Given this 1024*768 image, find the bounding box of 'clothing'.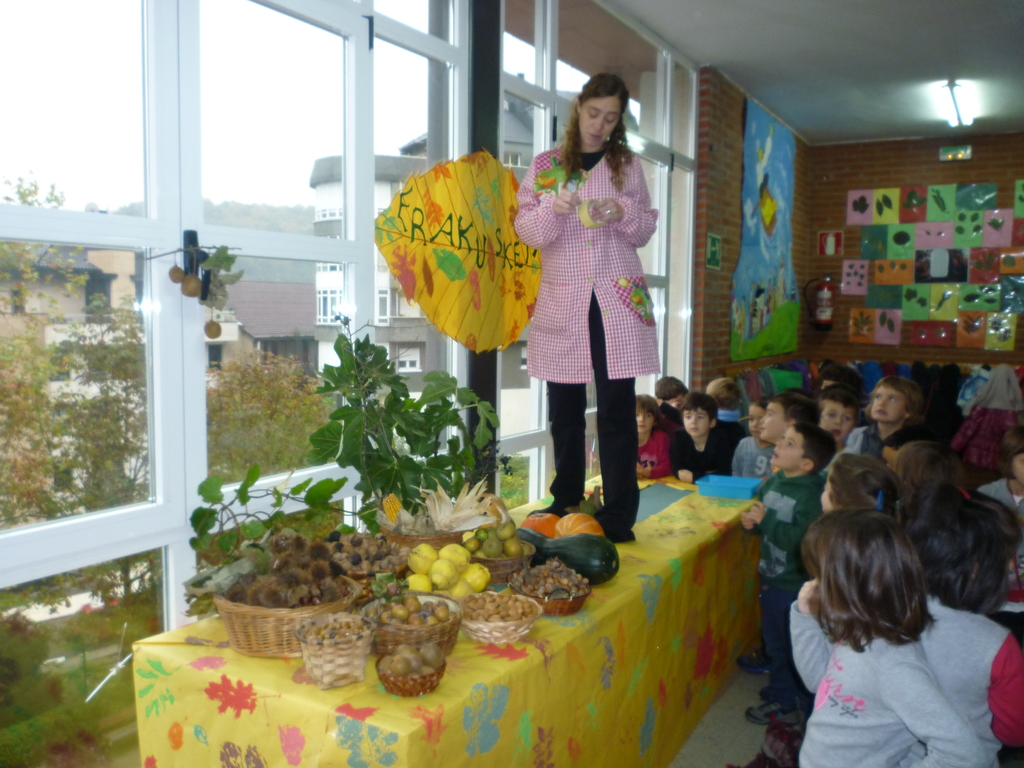
[x1=526, y1=137, x2=653, y2=390].
